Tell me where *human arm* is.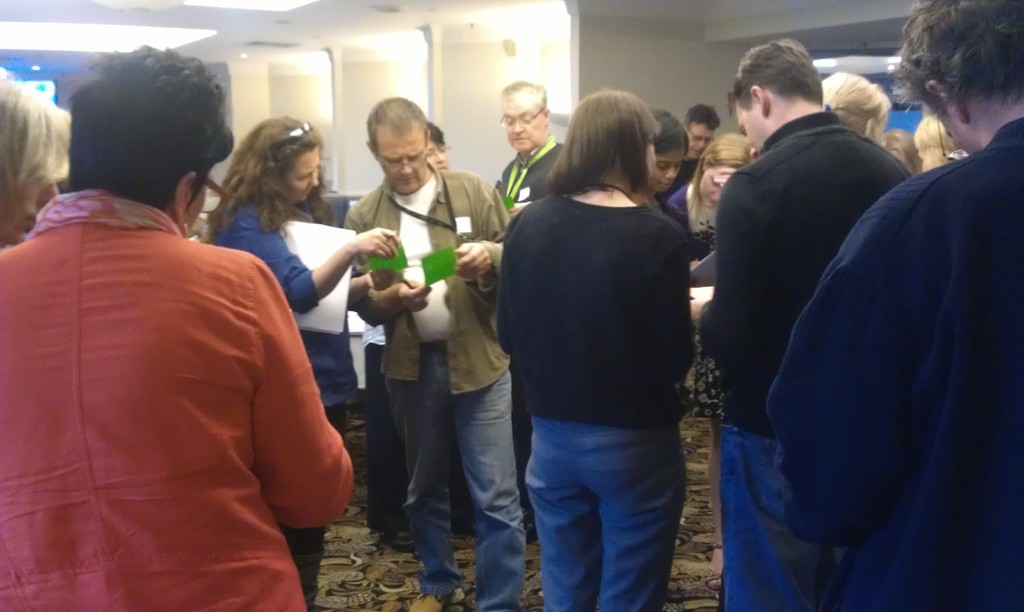
*human arm* is at left=637, top=225, right=702, bottom=395.
